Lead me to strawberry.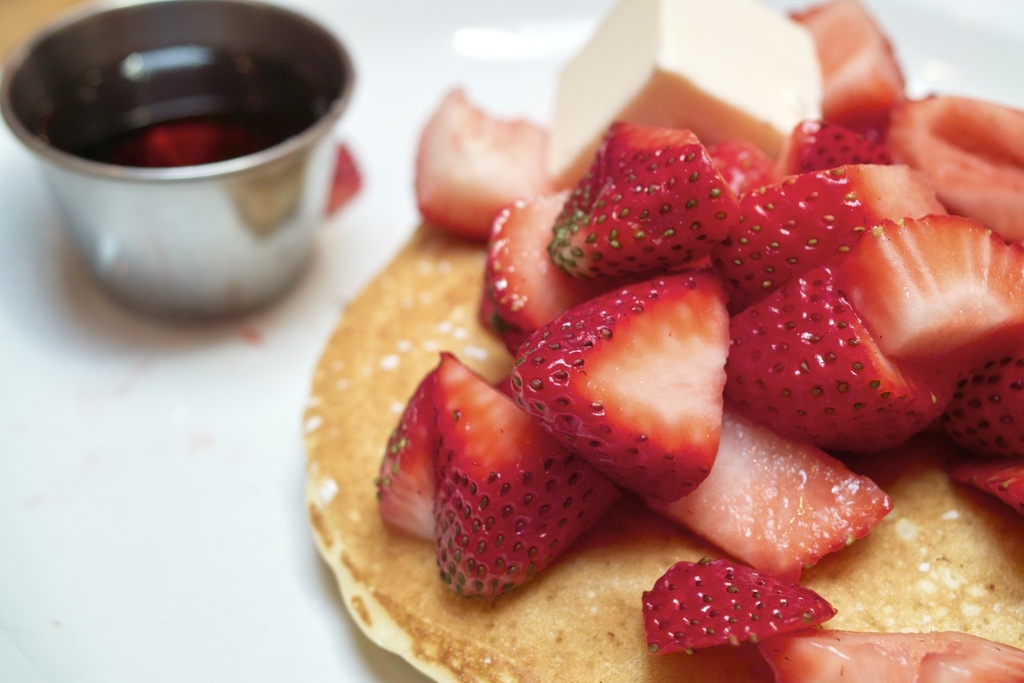
Lead to bbox=(940, 348, 1023, 461).
